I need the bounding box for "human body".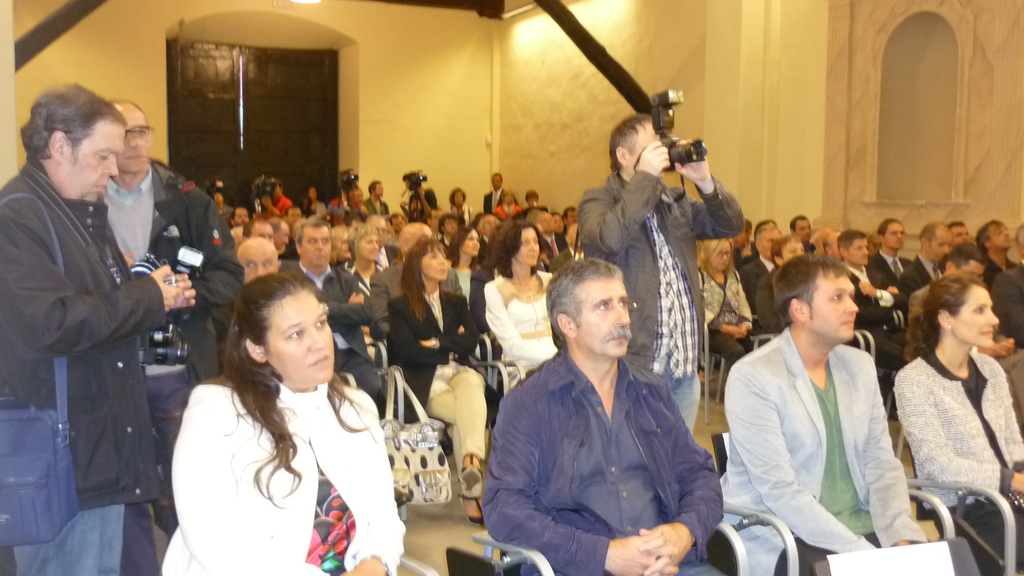
Here it is: locate(109, 91, 250, 575).
